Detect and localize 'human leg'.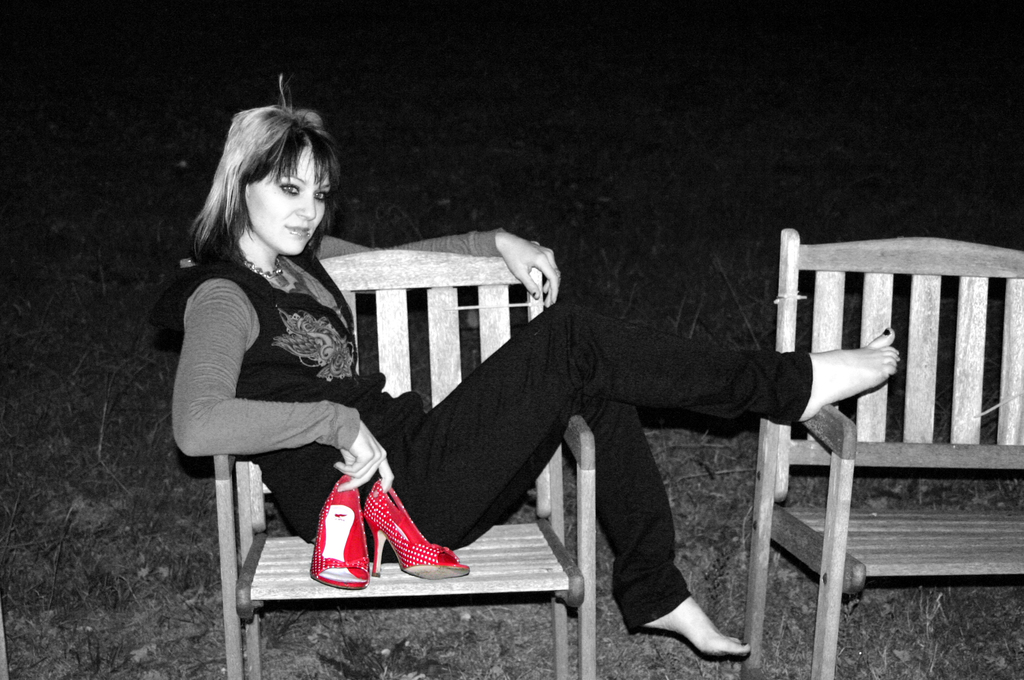
Localized at l=409, t=291, r=893, b=449.
